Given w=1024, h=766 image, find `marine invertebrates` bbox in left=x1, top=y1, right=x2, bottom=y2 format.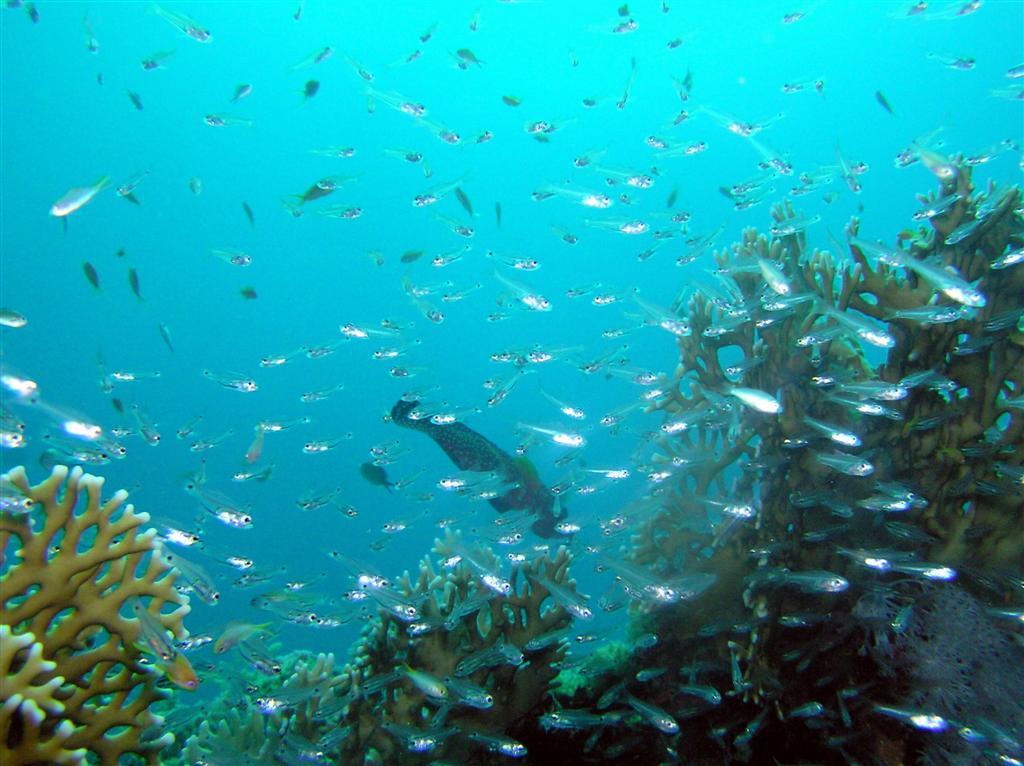
left=188, top=427, right=235, bottom=450.
